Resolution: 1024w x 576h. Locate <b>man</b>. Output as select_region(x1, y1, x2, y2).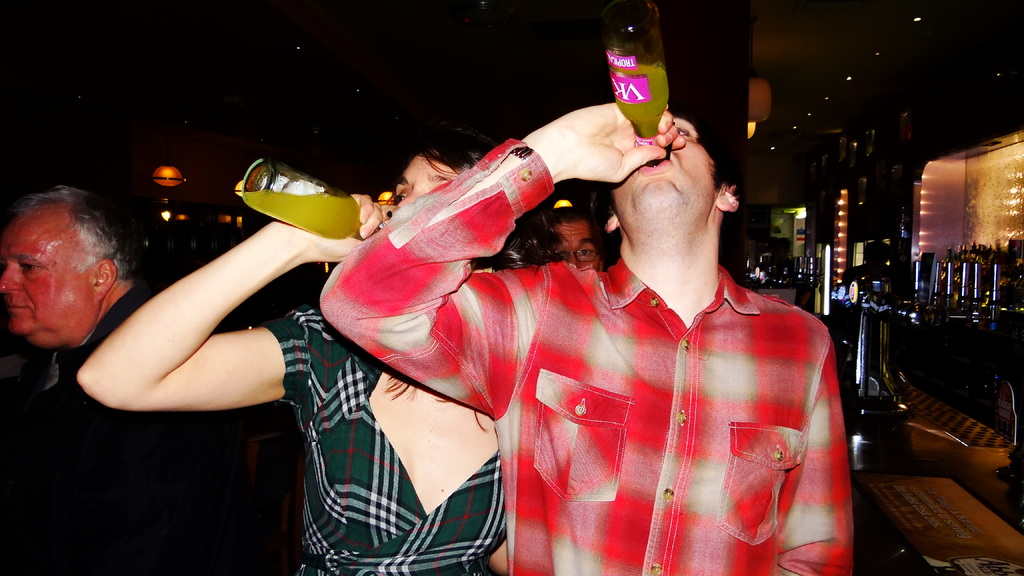
select_region(546, 195, 612, 271).
